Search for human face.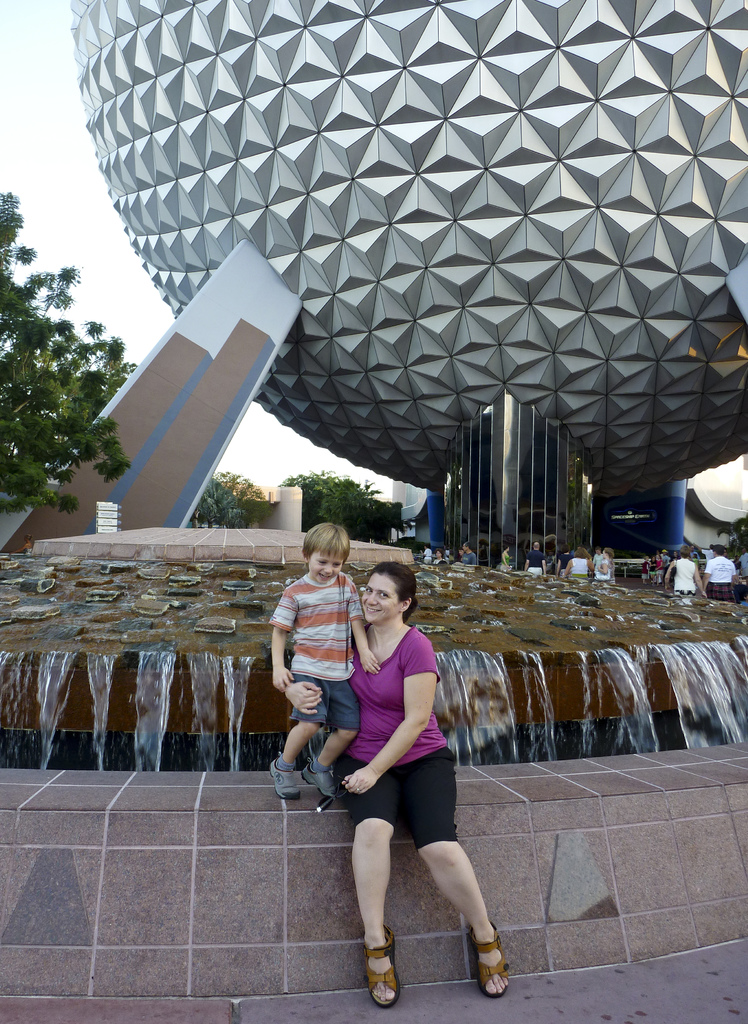
Found at [304,545,345,586].
